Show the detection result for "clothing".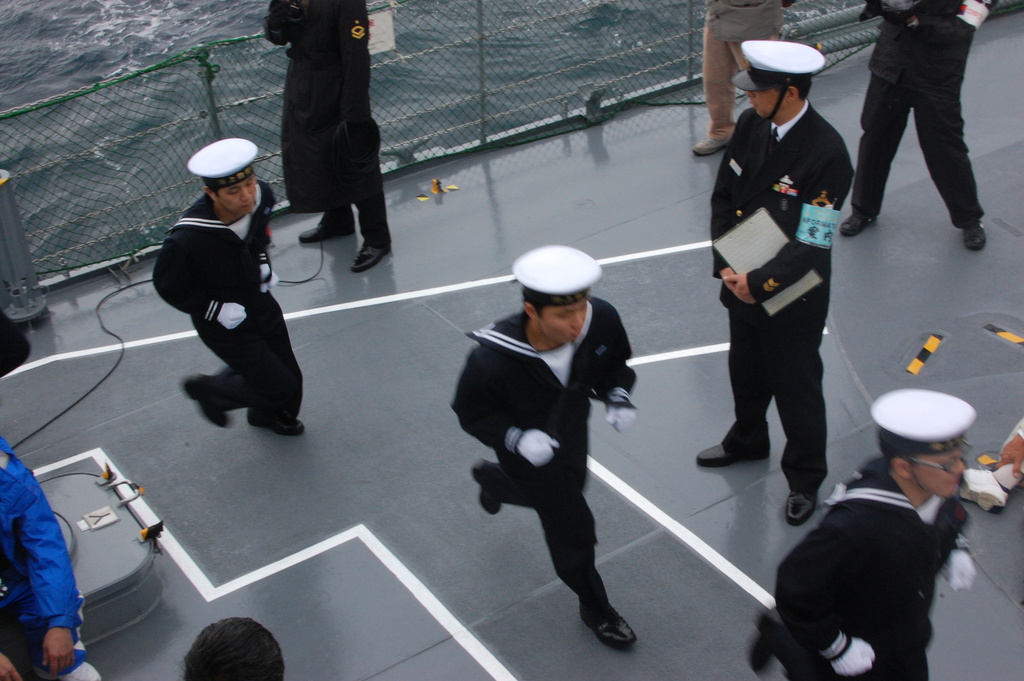
bbox=(152, 190, 306, 421).
